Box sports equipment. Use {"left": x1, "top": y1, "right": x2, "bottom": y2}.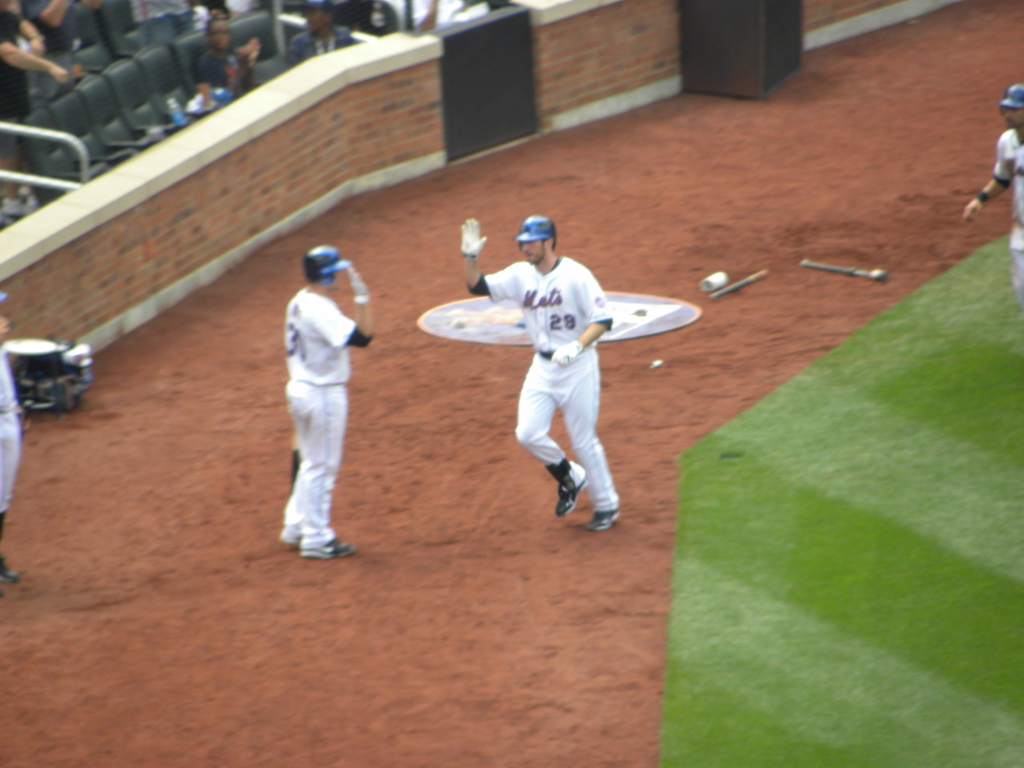
{"left": 545, "top": 461, "right": 591, "bottom": 518}.
